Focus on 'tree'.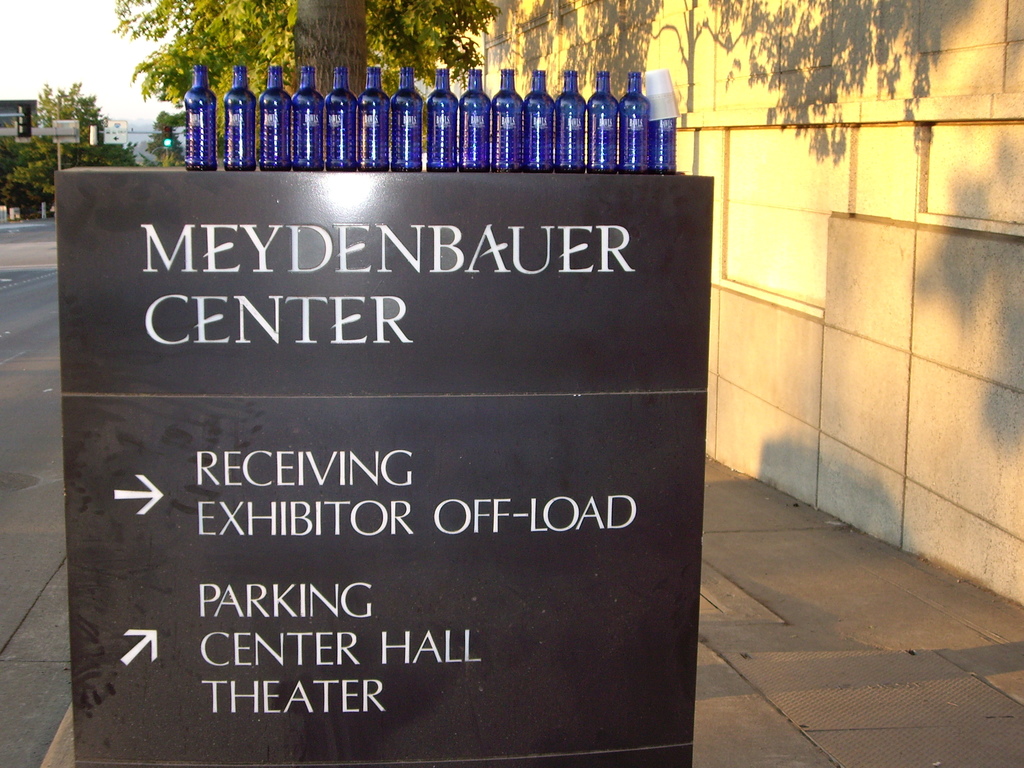
Focused at (left=0, top=80, right=140, bottom=199).
